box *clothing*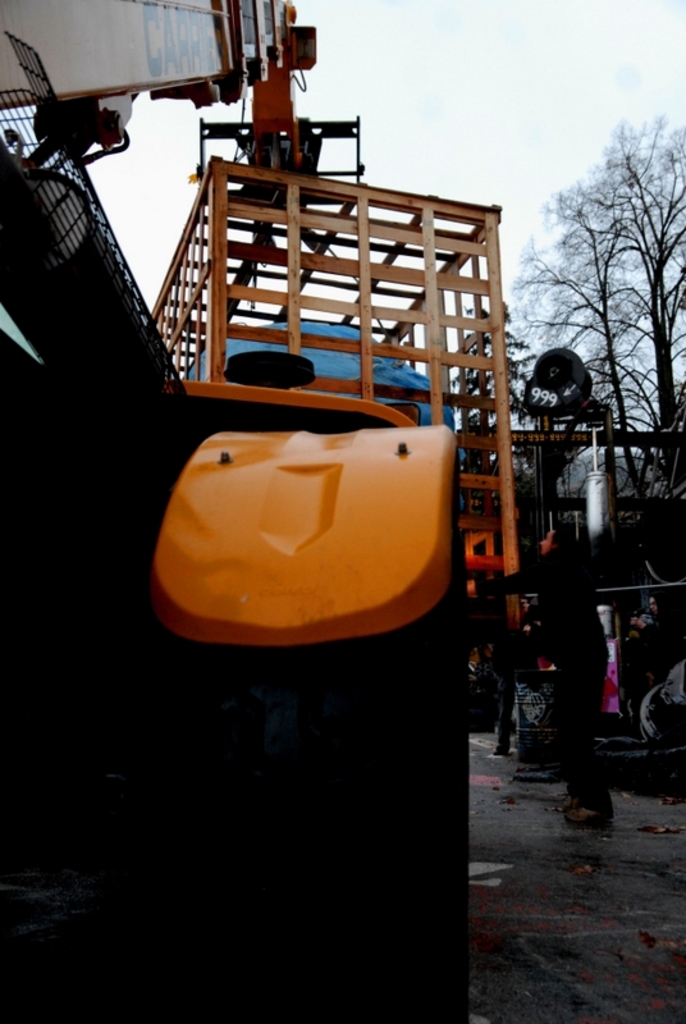
(x1=479, y1=548, x2=616, y2=818)
